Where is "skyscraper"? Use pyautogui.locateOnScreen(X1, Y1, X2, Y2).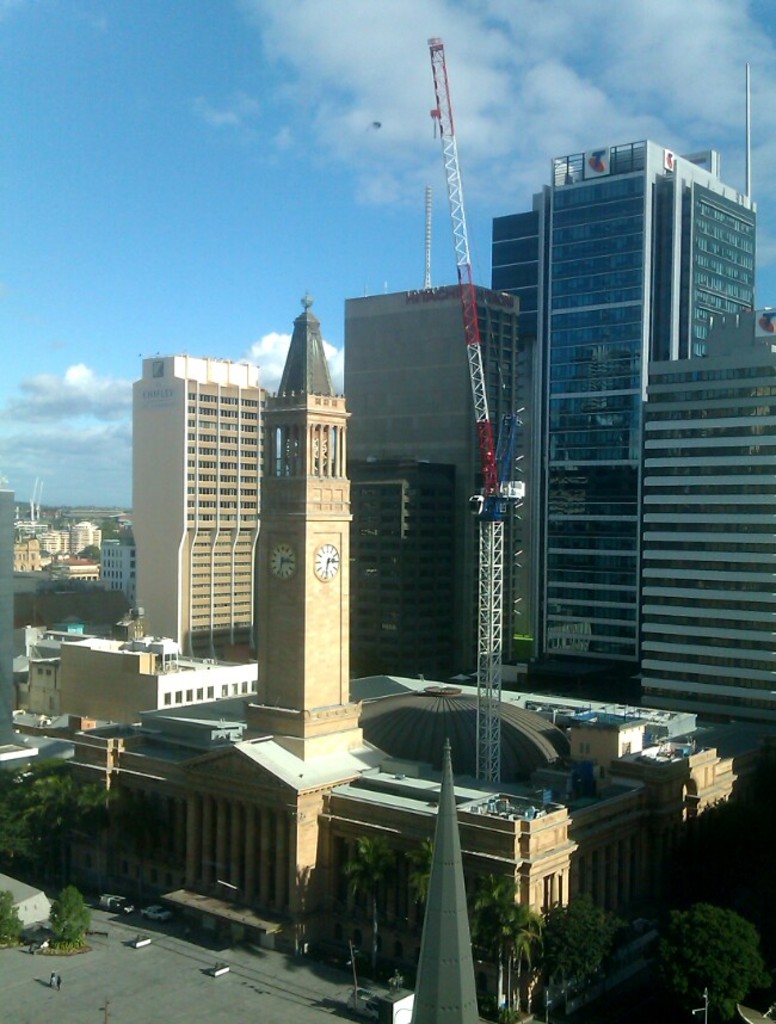
pyautogui.locateOnScreen(632, 309, 775, 717).
